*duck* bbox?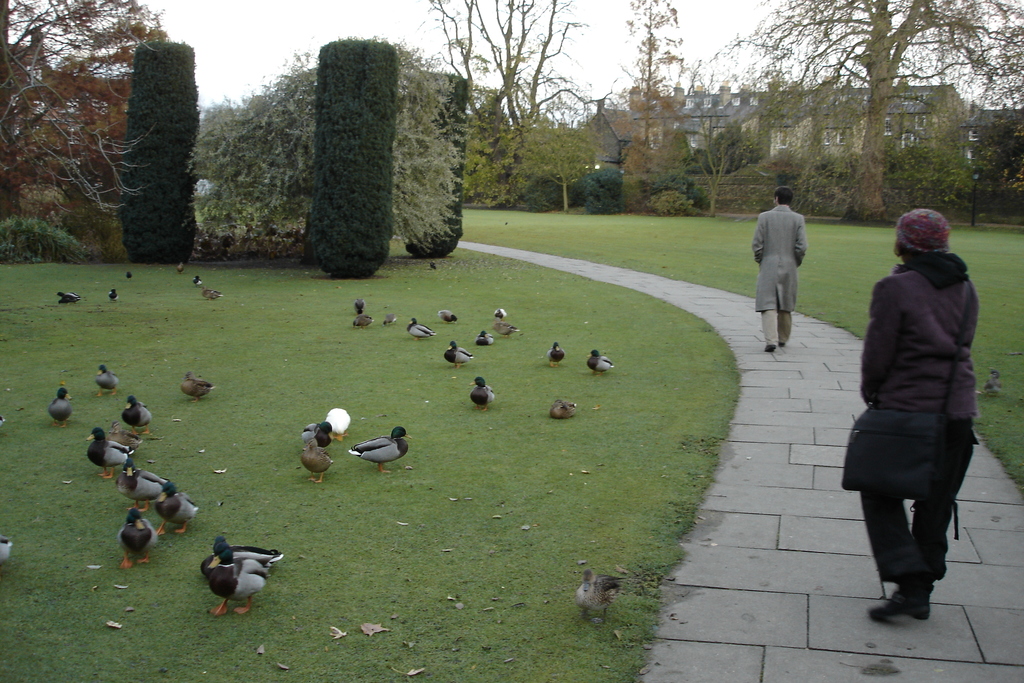
bbox=(582, 350, 614, 372)
